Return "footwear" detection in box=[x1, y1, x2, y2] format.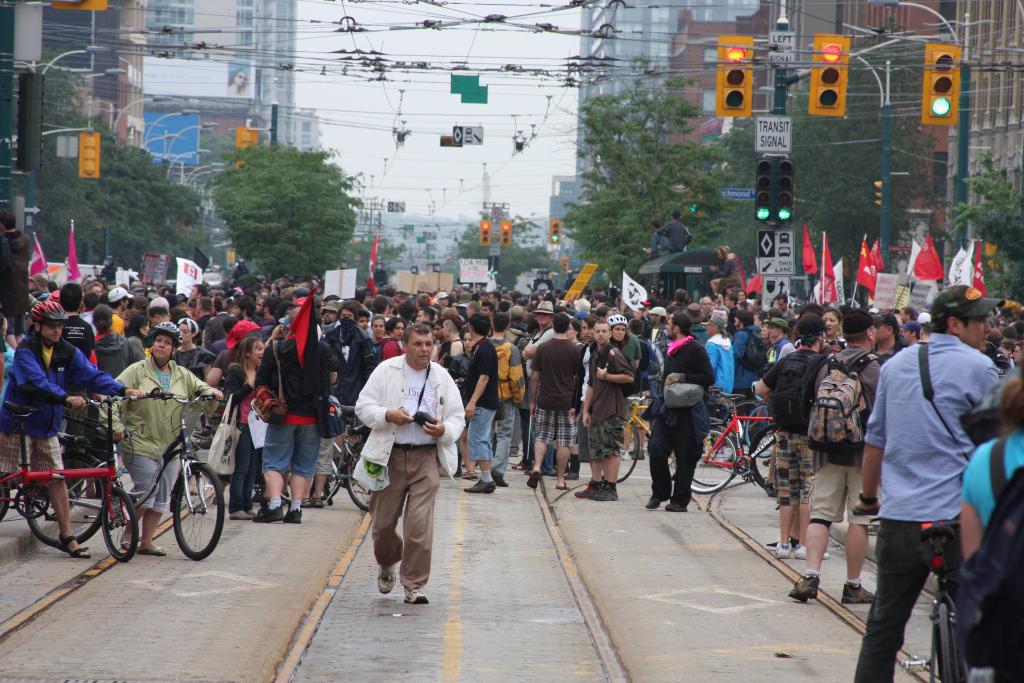
box=[225, 509, 252, 522].
